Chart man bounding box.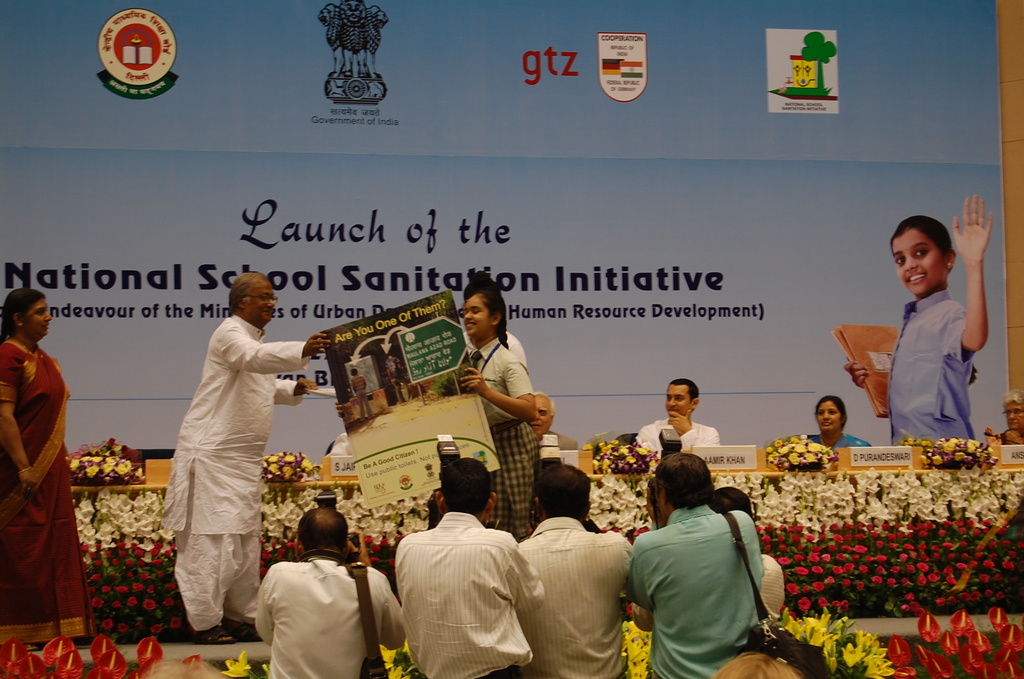
Charted: 394,457,544,678.
